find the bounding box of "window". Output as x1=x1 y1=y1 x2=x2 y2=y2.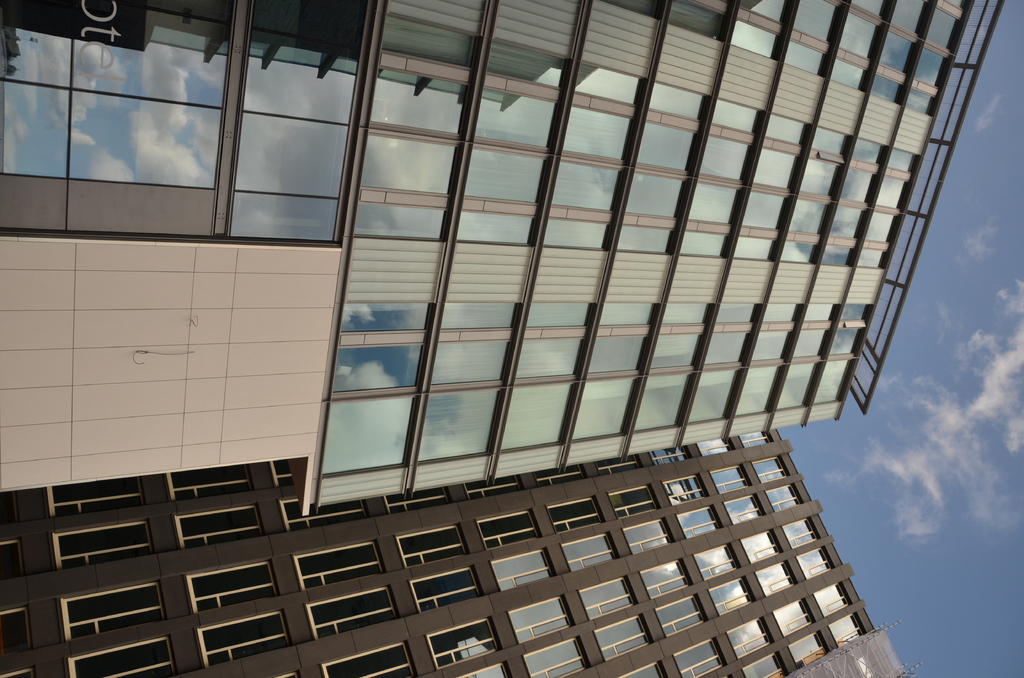
x1=67 y1=636 x2=179 y2=677.
